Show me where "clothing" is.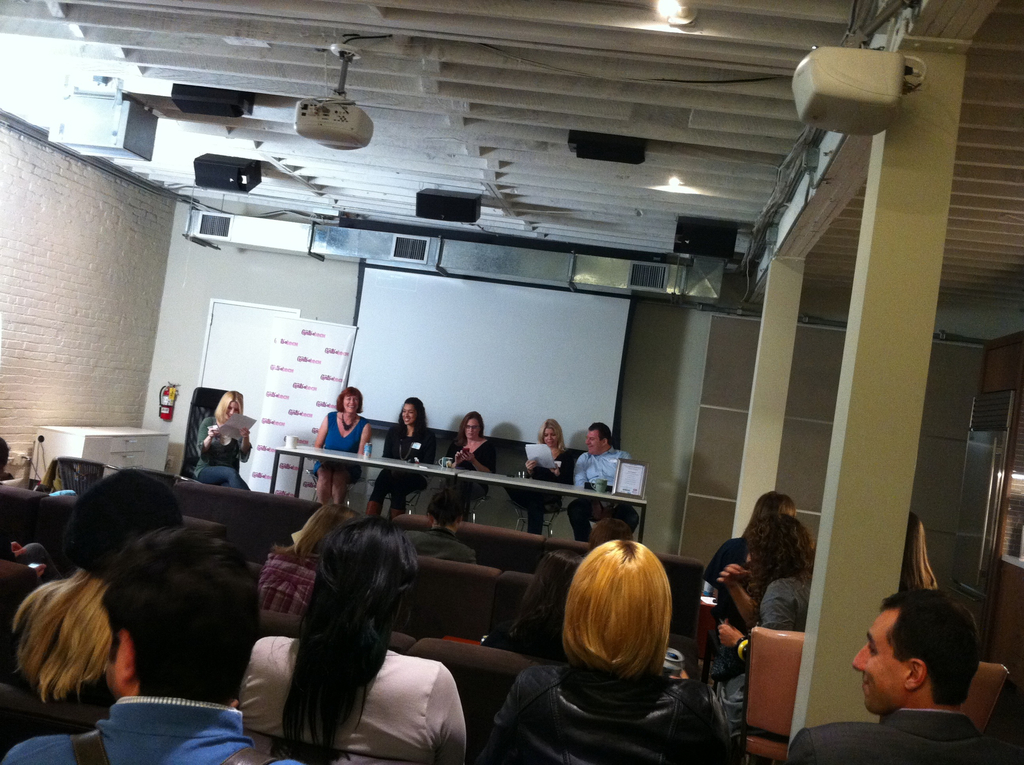
"clothing" is at detection(253, 546, 331, 615).
